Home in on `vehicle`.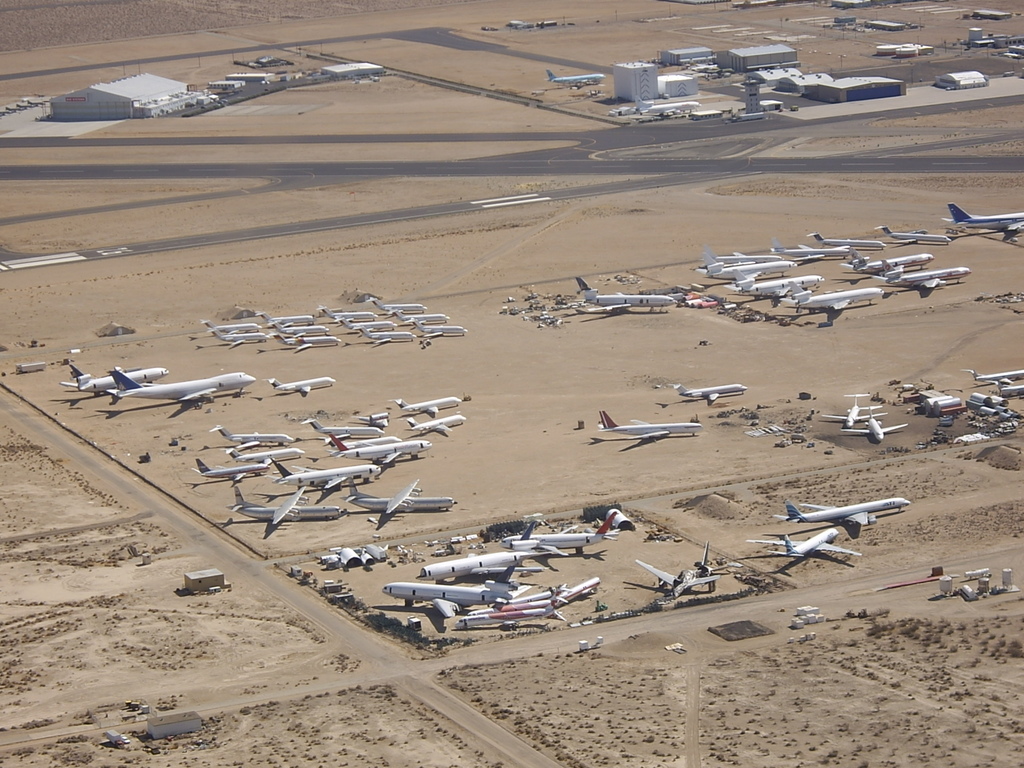
Homed in at left=413, top=543, right=559, bottom=575.
